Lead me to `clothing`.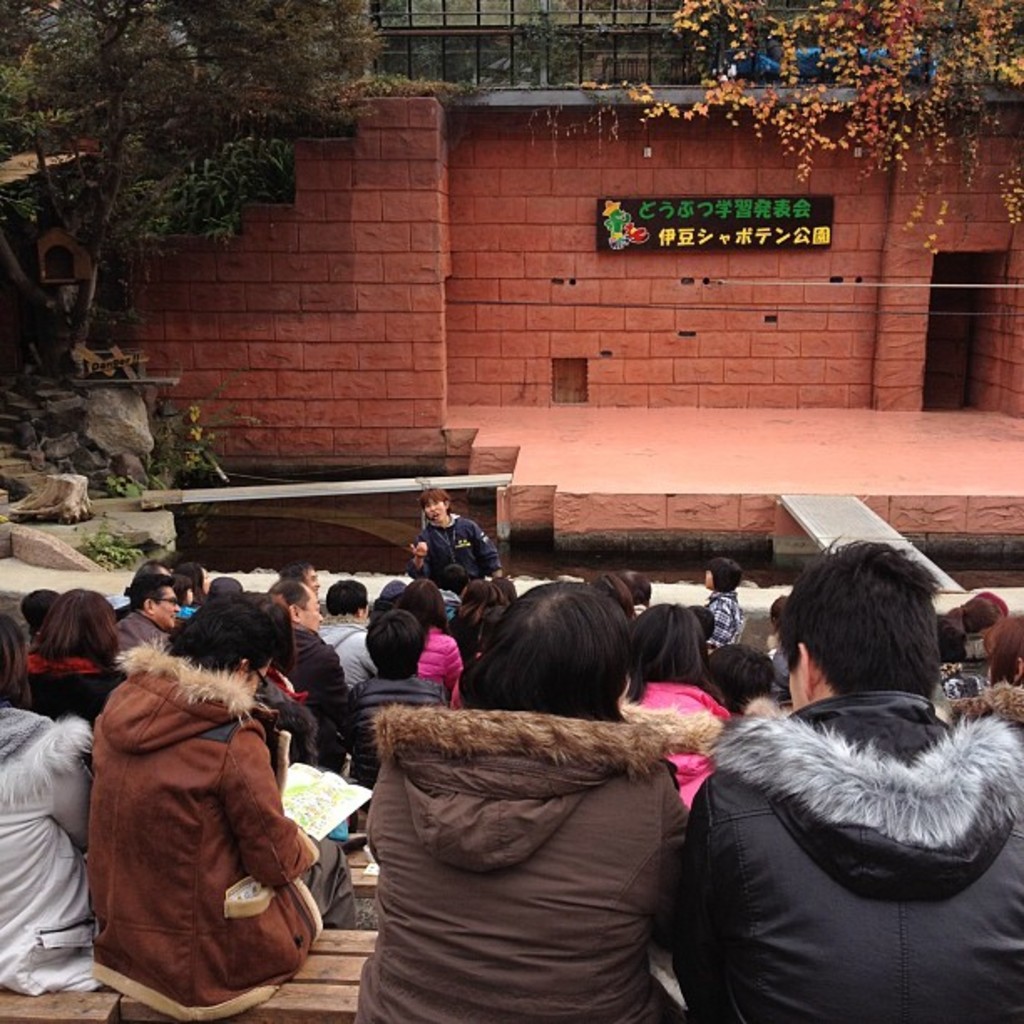
Lead to box(704, 592, 736, 648).
